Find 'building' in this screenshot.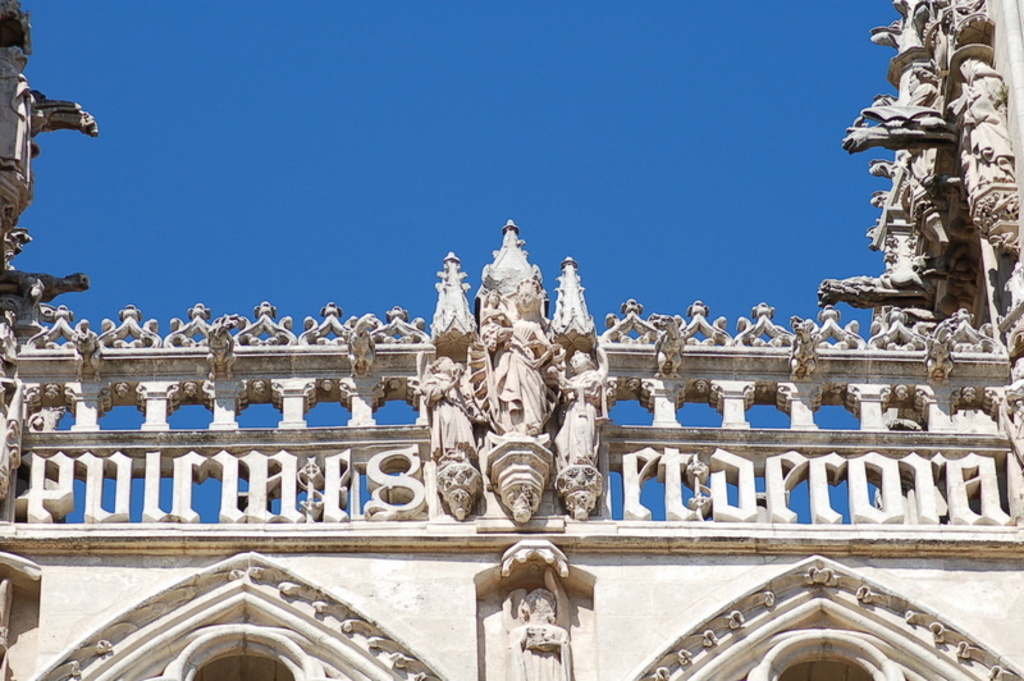
The bounding box for 'building' is 0,0,1023,680.
